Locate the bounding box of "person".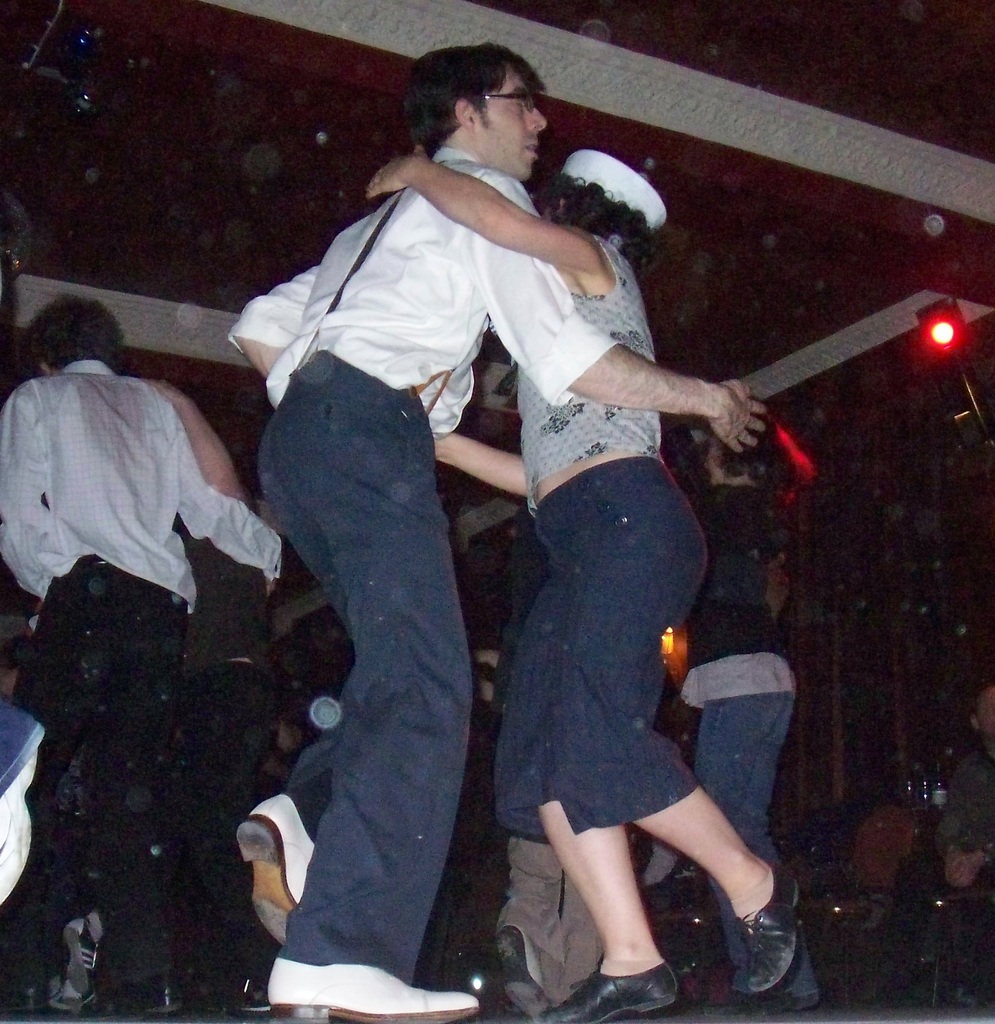
Bounding box: (0,295,280,1014).
